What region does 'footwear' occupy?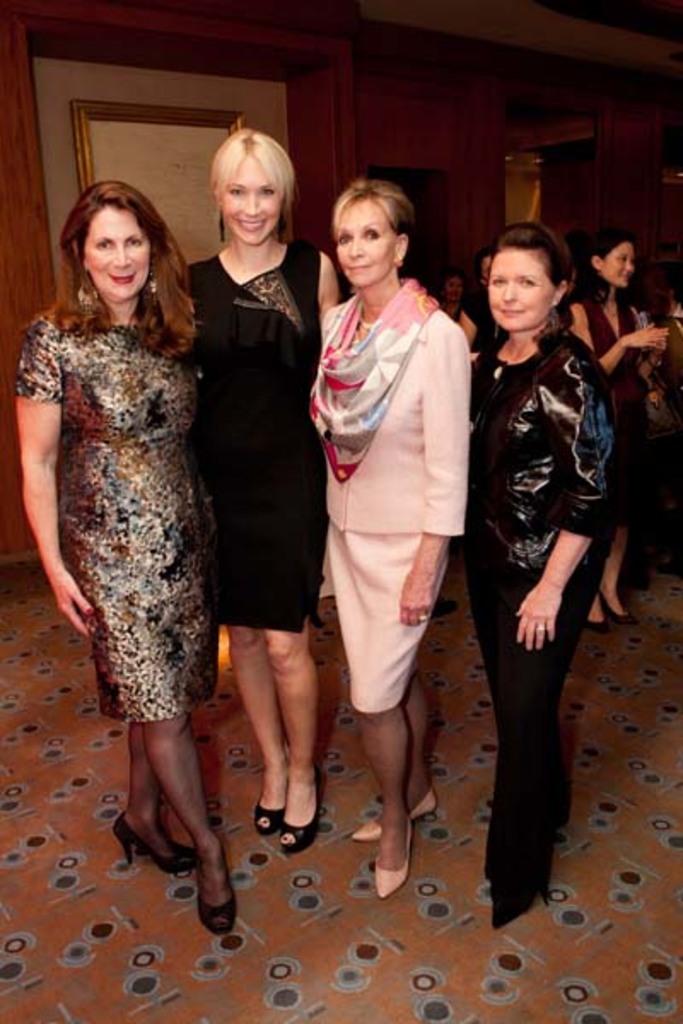
pyautogui.locateOnScreen(196, 833, 227, 939).
